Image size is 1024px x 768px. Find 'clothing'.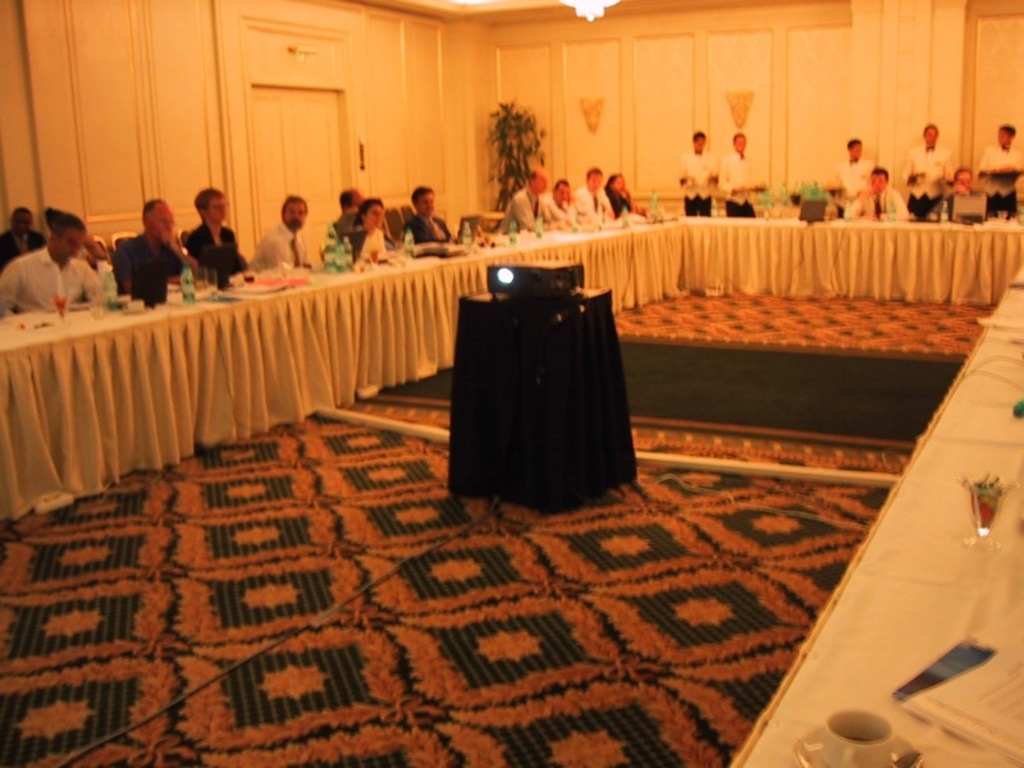
x1=856 y1=189 x2=909 y2=223.
